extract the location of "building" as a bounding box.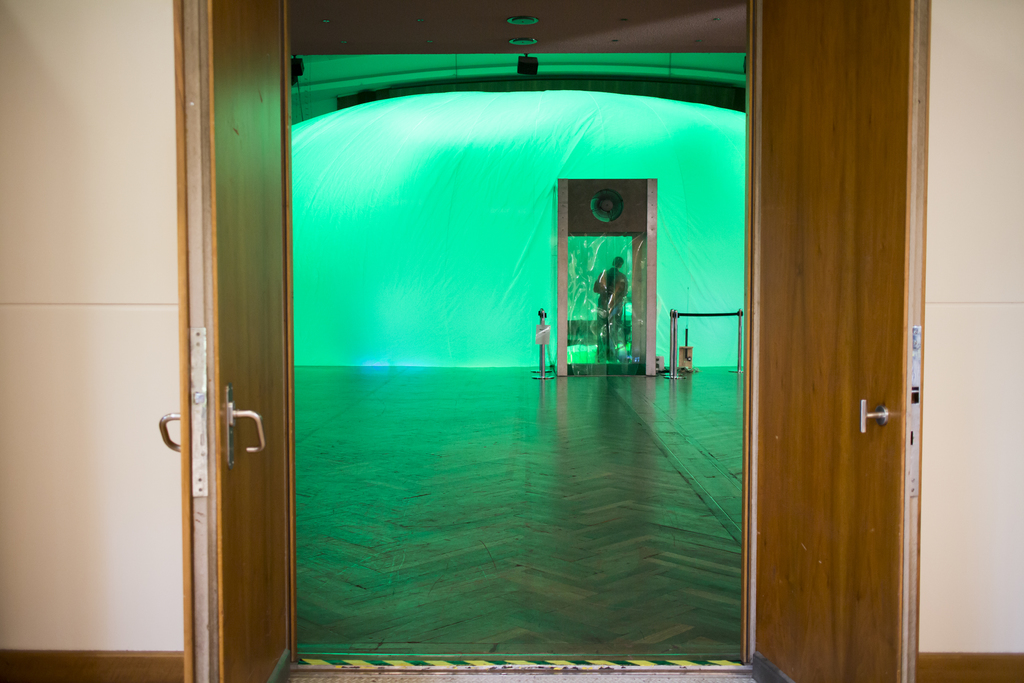
(0, 0, 1023, 682).
